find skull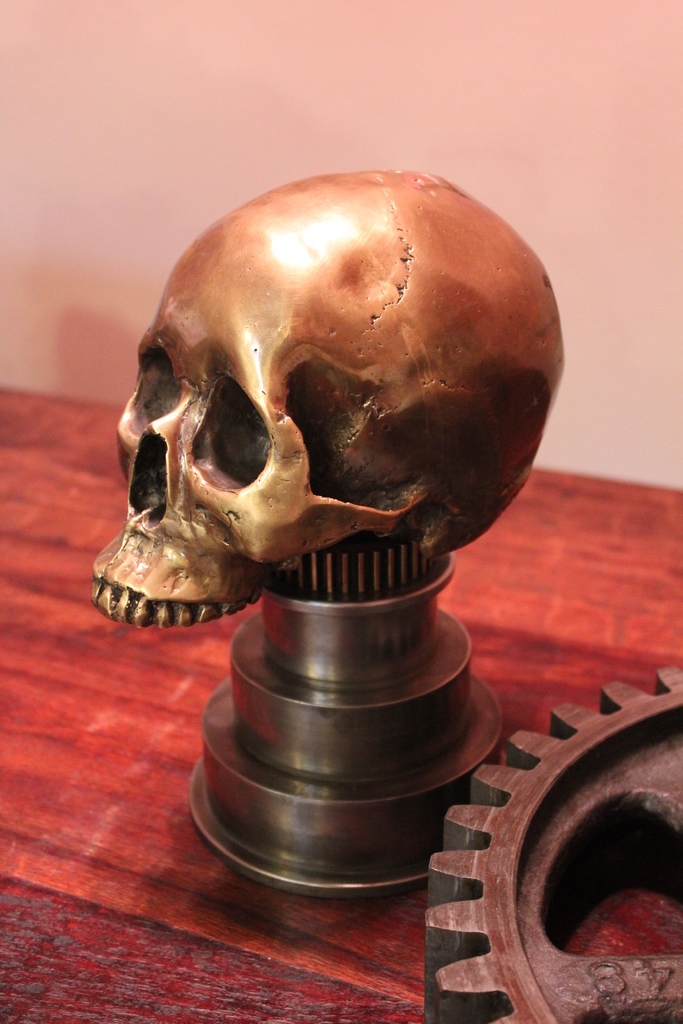
(x1=91, y1=177, x2=550, y2=686)
